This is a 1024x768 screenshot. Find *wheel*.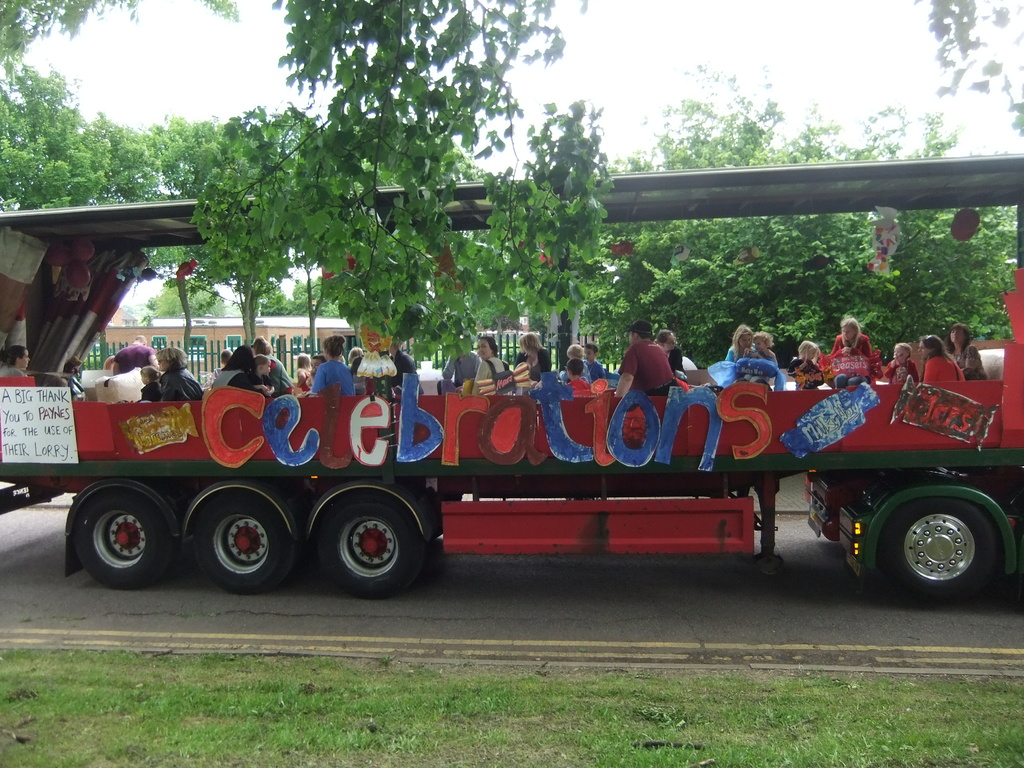
Bounding box: 74/491/174/586.
